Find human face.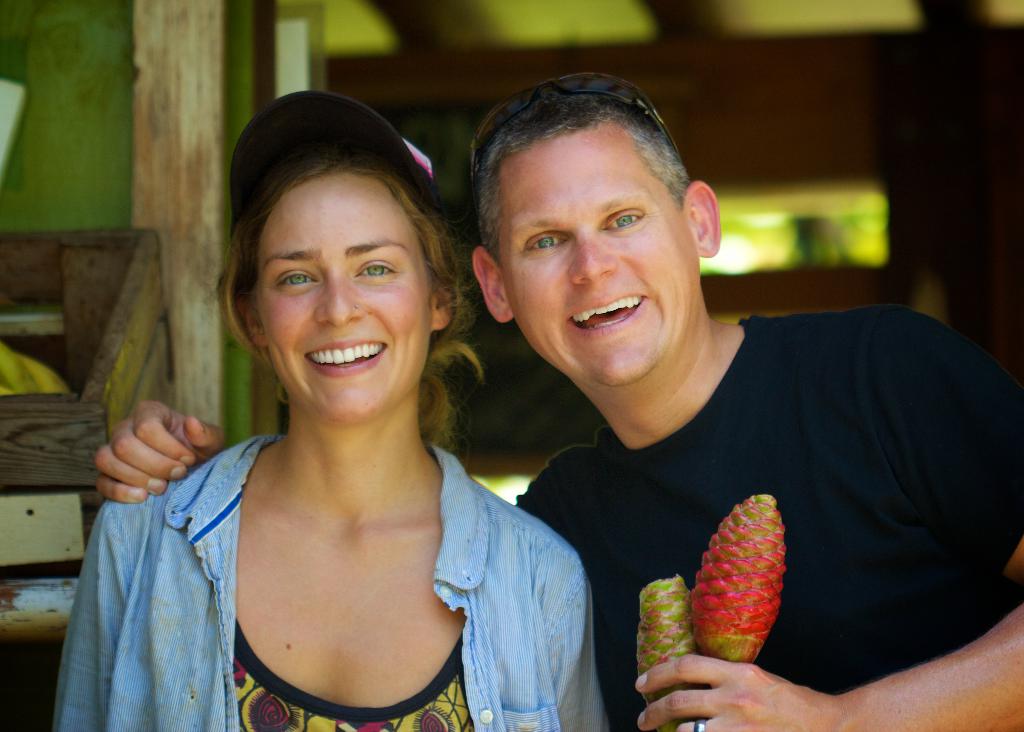
492:134:692:380.
